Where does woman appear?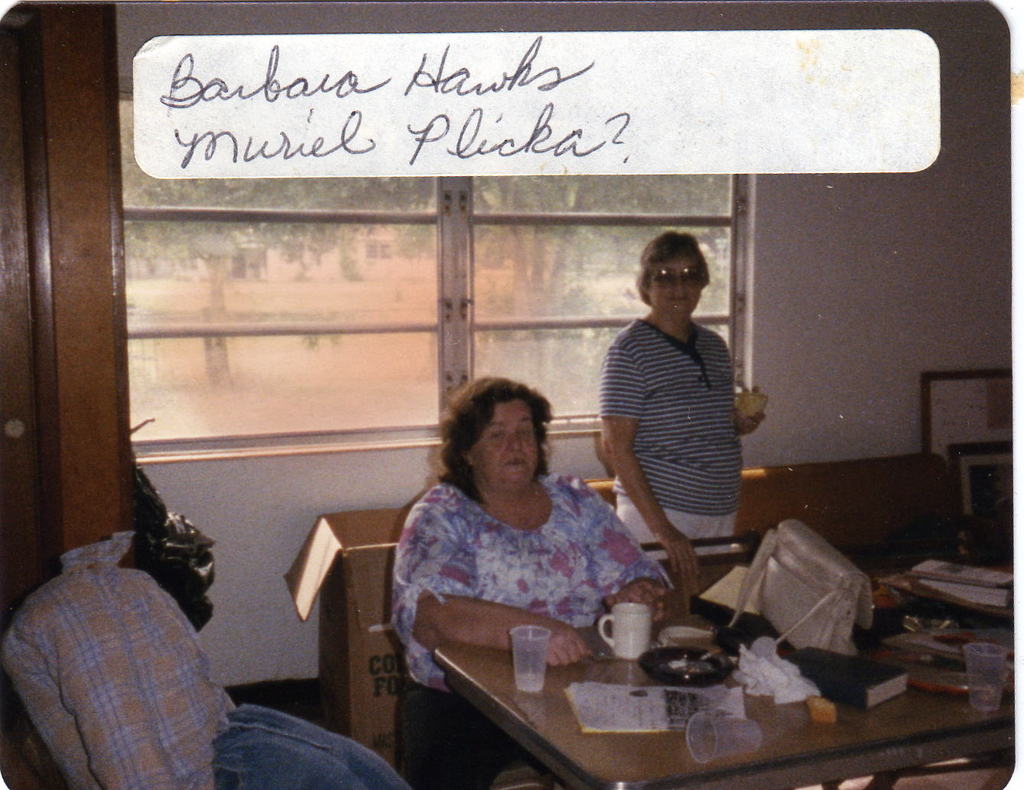
Appears at box(589, 227, 761, 587).
